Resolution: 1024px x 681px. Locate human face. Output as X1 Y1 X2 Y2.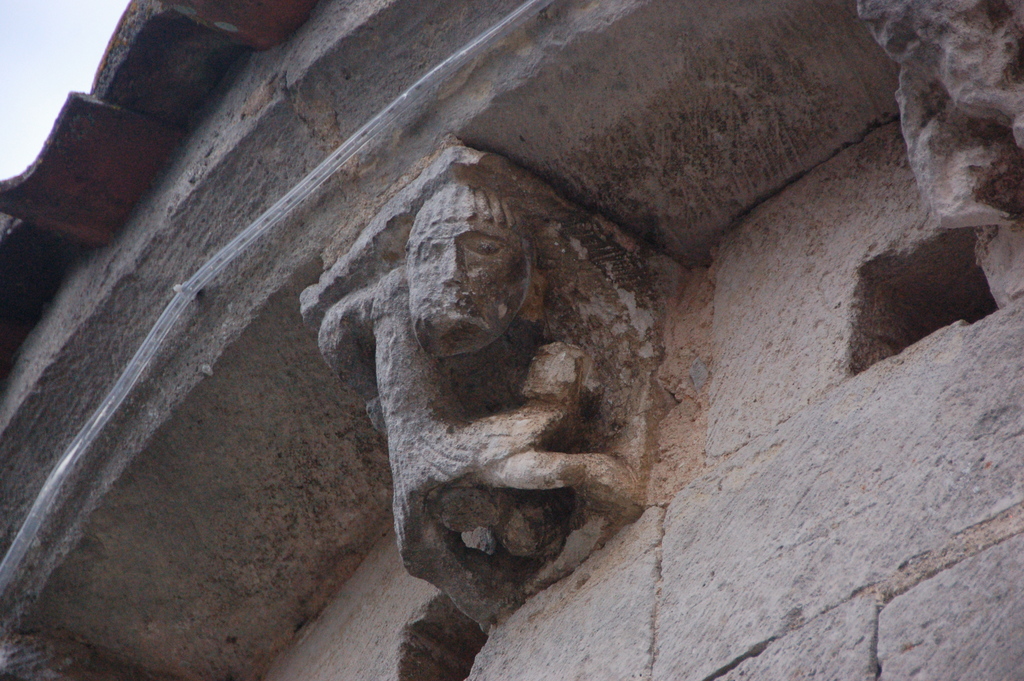
409 220 530 358.
